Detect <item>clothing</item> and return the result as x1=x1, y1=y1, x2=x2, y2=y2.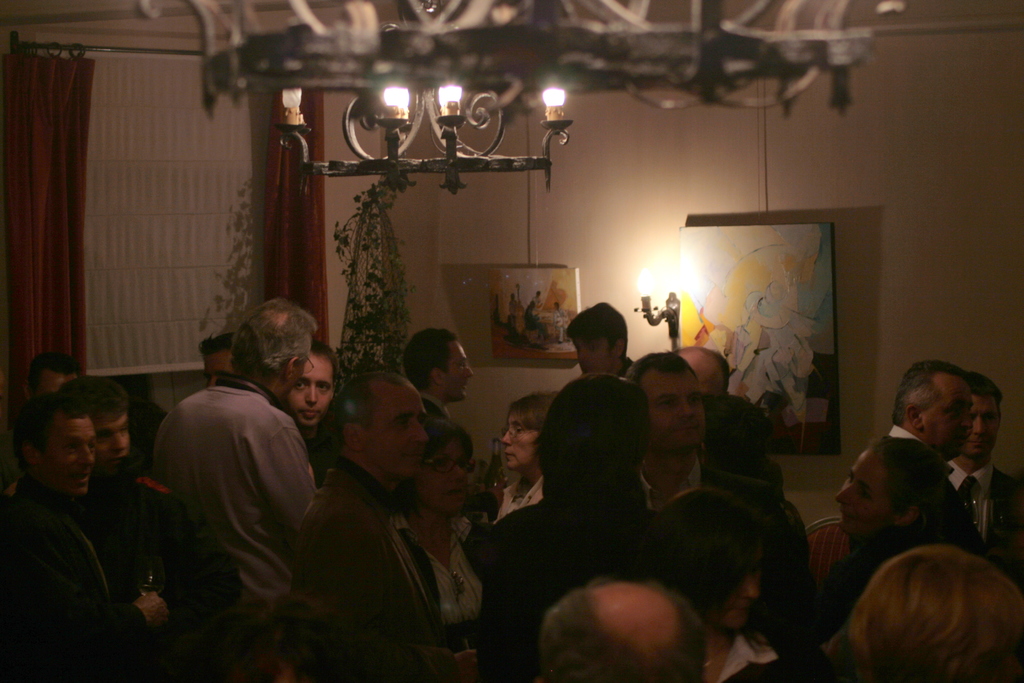
x1=950, y1=462, x2=1023, y2=588.
